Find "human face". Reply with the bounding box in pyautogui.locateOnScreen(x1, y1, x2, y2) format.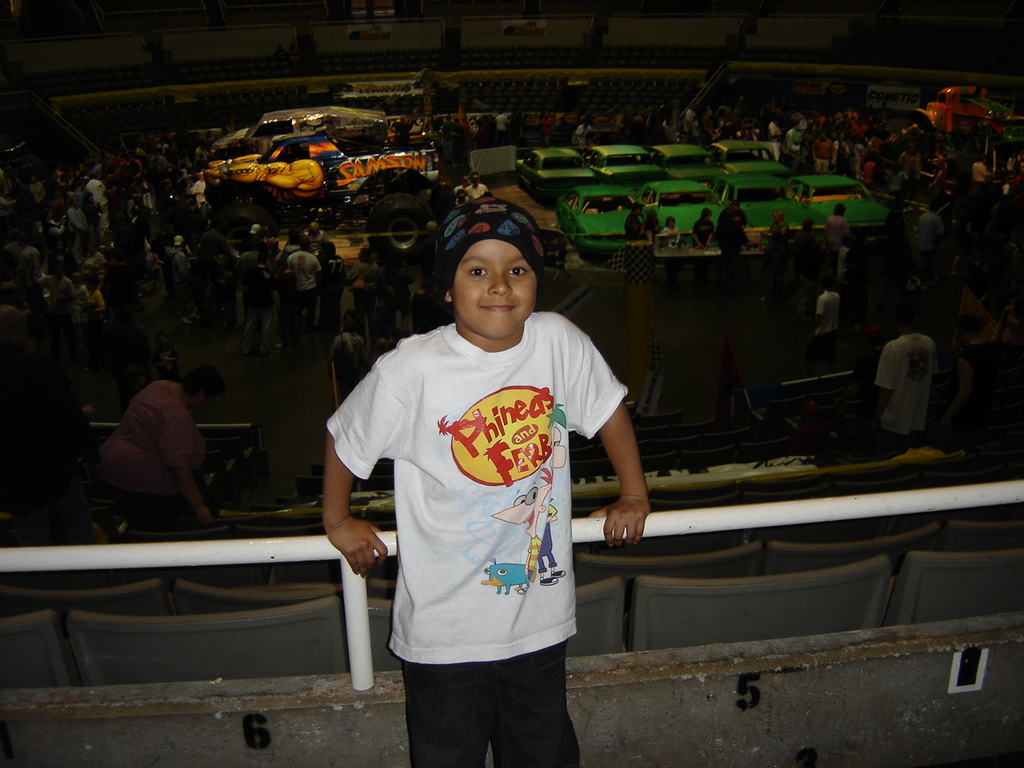
pyautogui.locateOnScreen(455, 237, 535, 341).
